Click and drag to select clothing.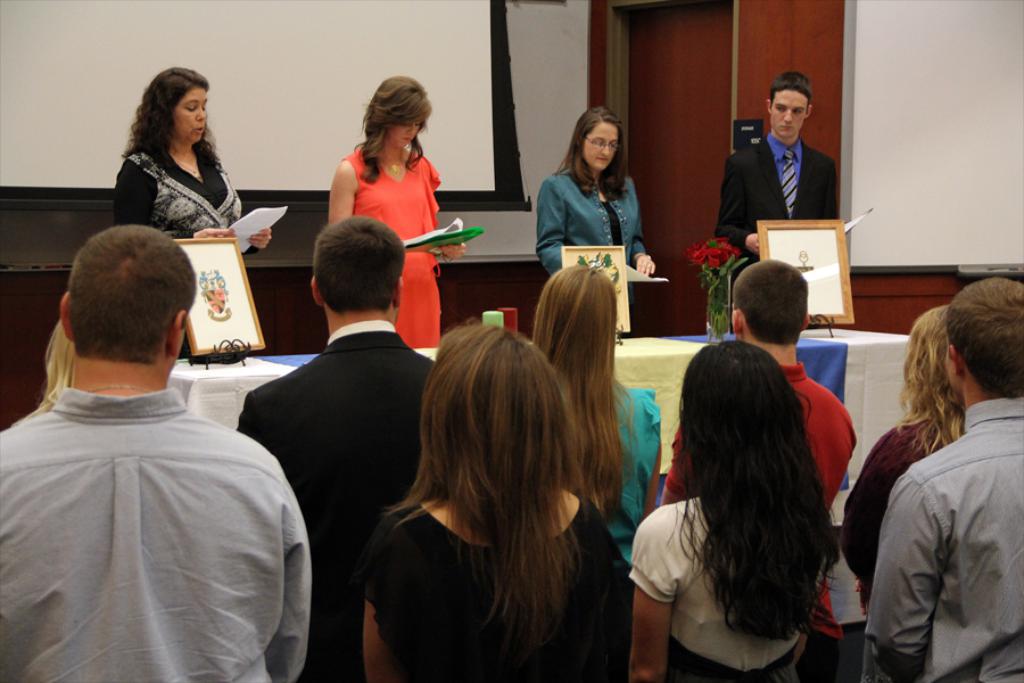
Selection: l=0, t=386, r=315, b=682.
